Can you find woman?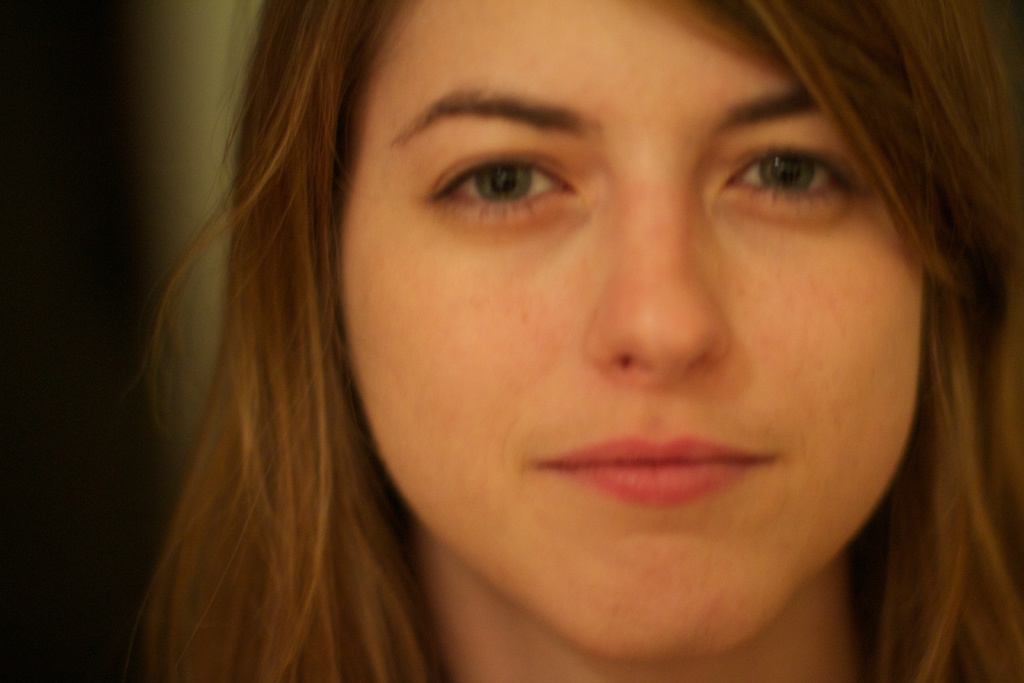
Yes, bounding box: 111,0,1023,682.
